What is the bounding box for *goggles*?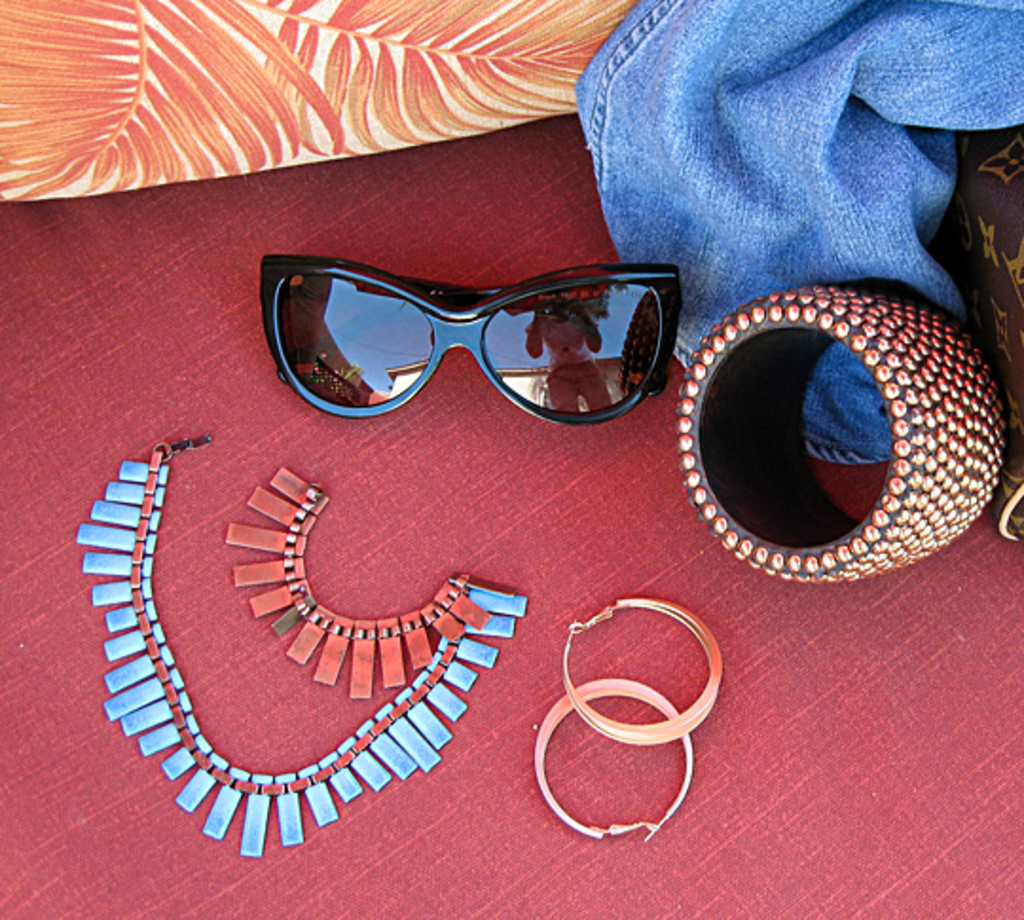
{"left": 250, "top": 245, "right": 711, "bottom": 446}.
